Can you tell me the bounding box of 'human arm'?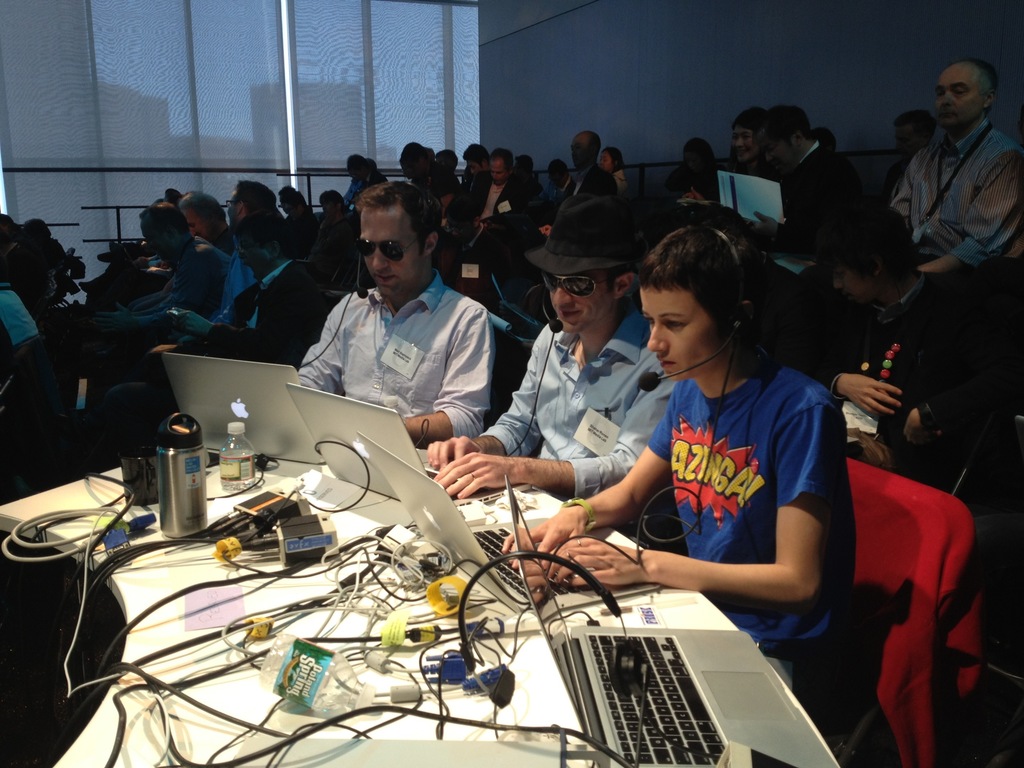
{"left": 552, "top": 398, "right": 836, "bottom": 598}.
